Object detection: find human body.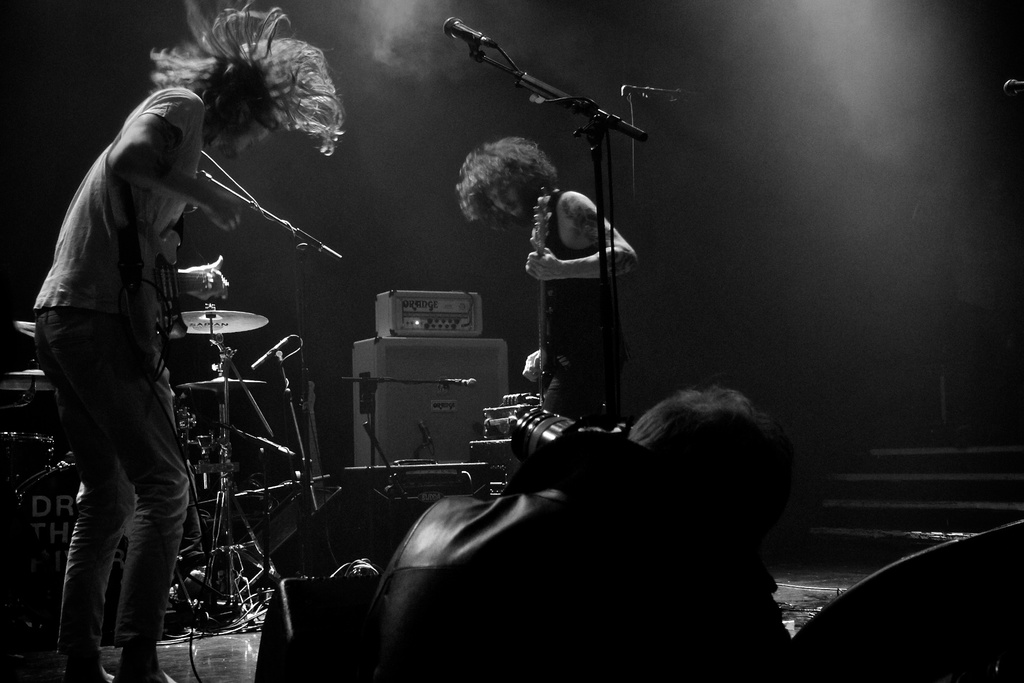
(x1=33, y1=0, x2=255, y2=681).
